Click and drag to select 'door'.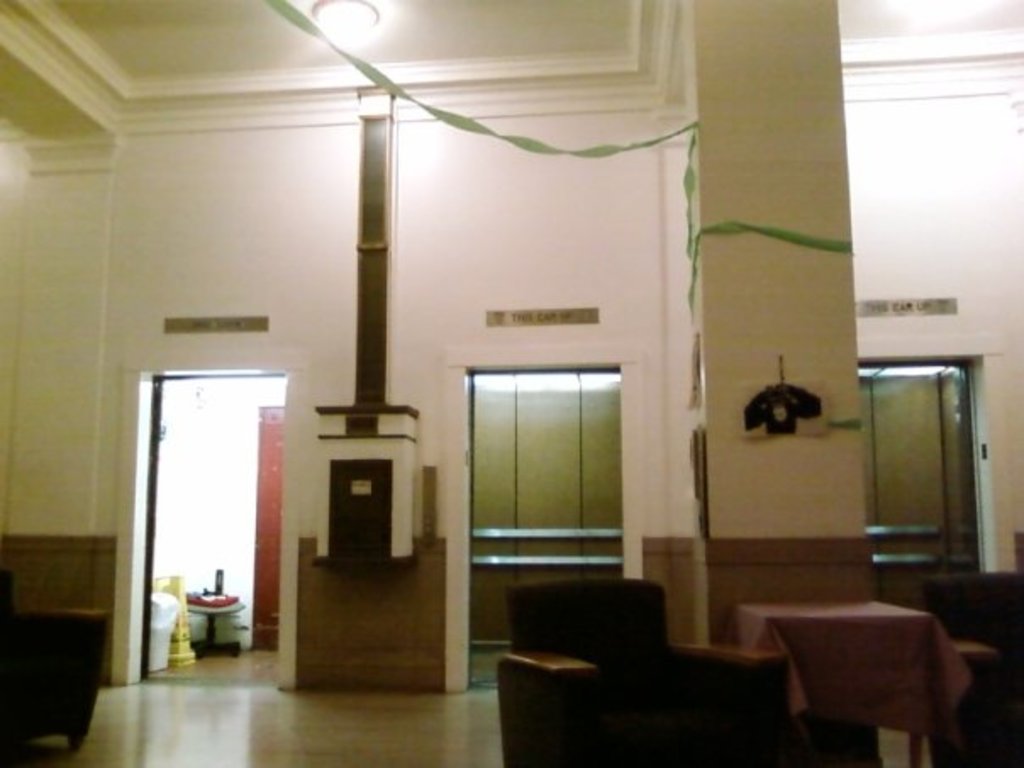
Selection: detection(127, 351, 281, 663).
